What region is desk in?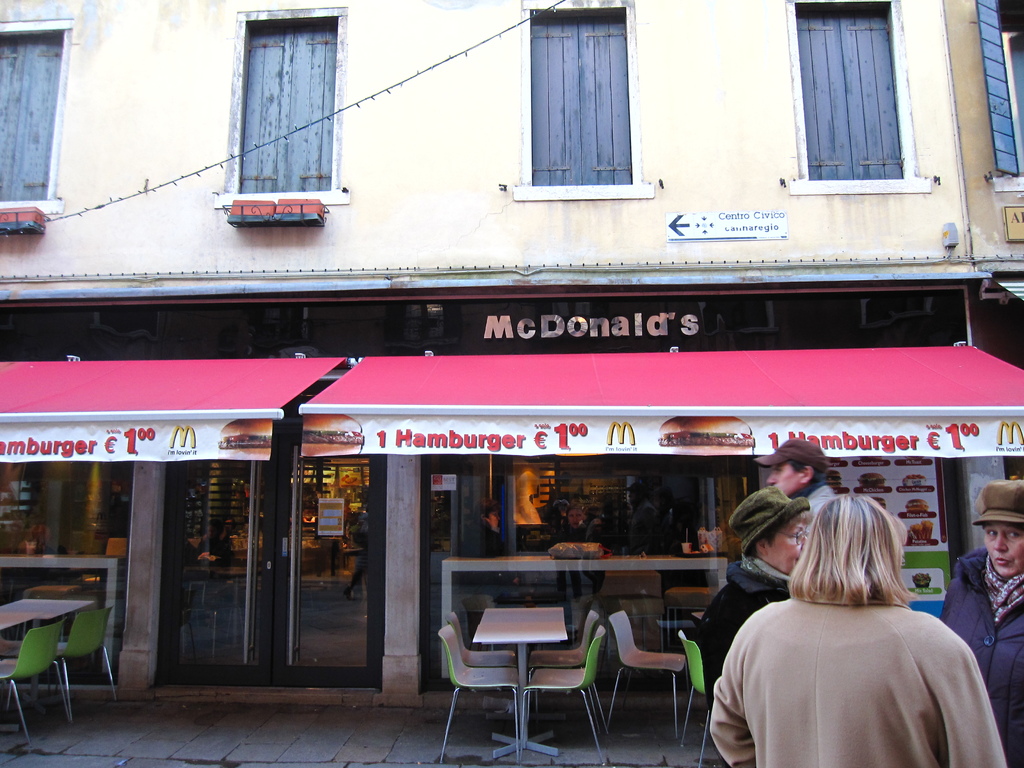
box=[472, 607, 571, 757].
